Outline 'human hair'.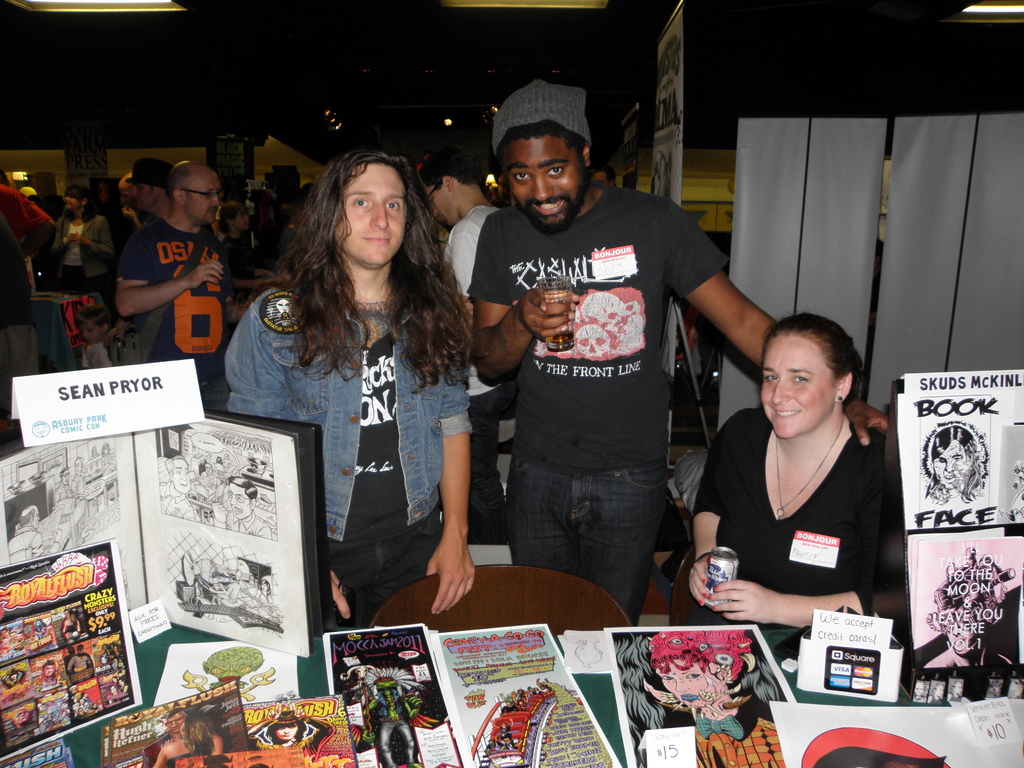
Outline: (273, 148, 445, 367).
